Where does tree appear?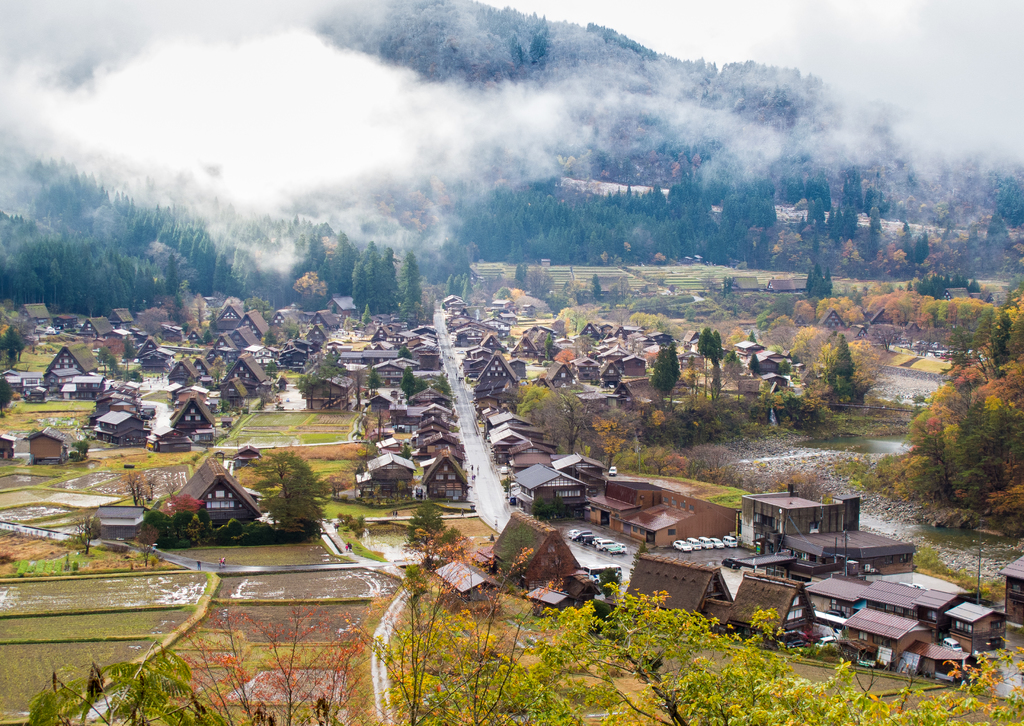
Appears at (x1=541, y1=393, x2=588, y2=458).
